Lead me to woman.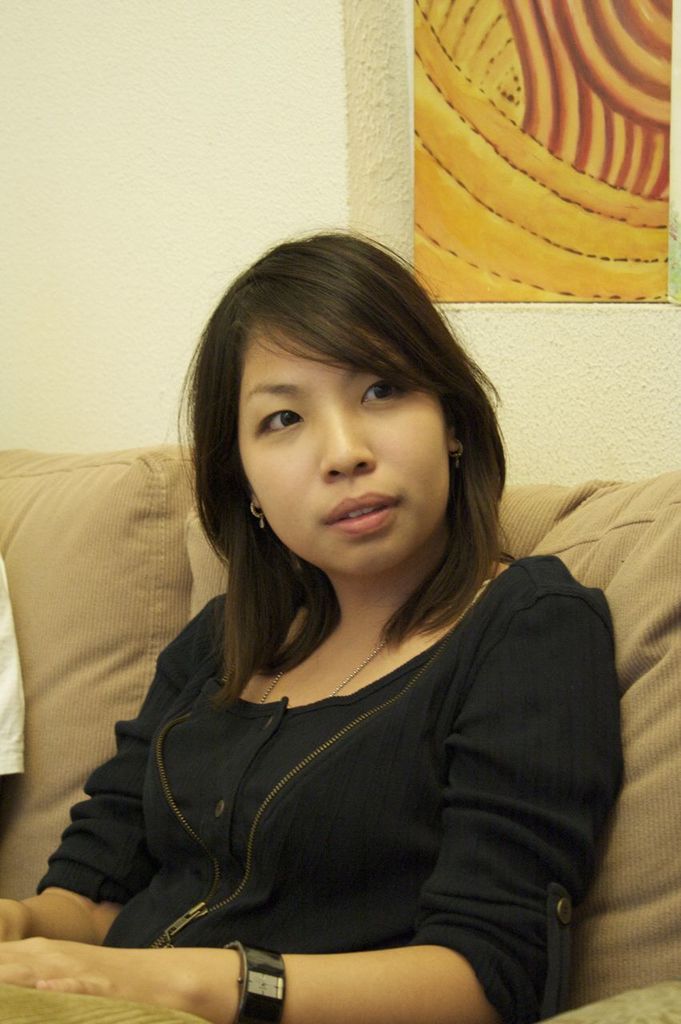
Lead to <bbox>0, 218, 676, 1023</bbox>.
